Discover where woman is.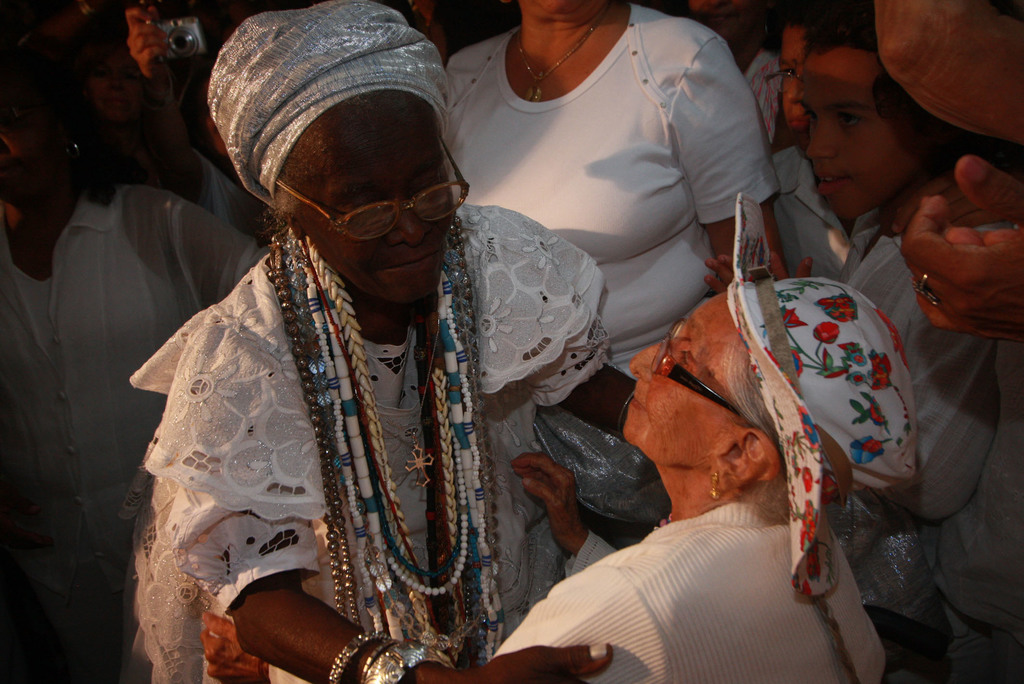
Discovered at select_region(141, 0, 701, 671).
